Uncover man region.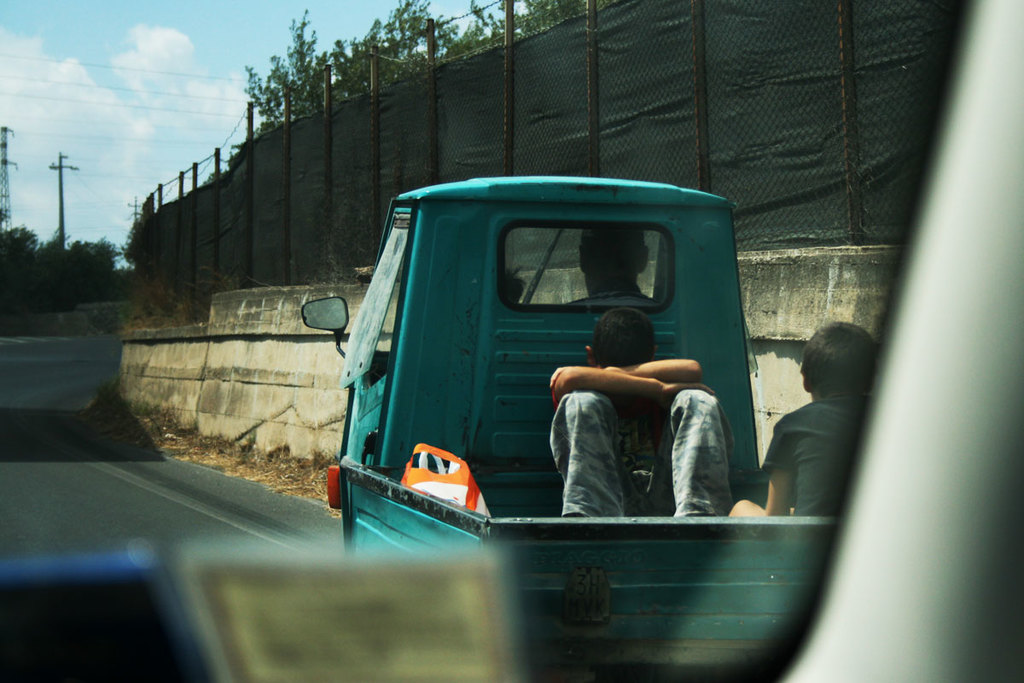
Uncovered: <bbox>575, 217, 658, 308</bbox>.
